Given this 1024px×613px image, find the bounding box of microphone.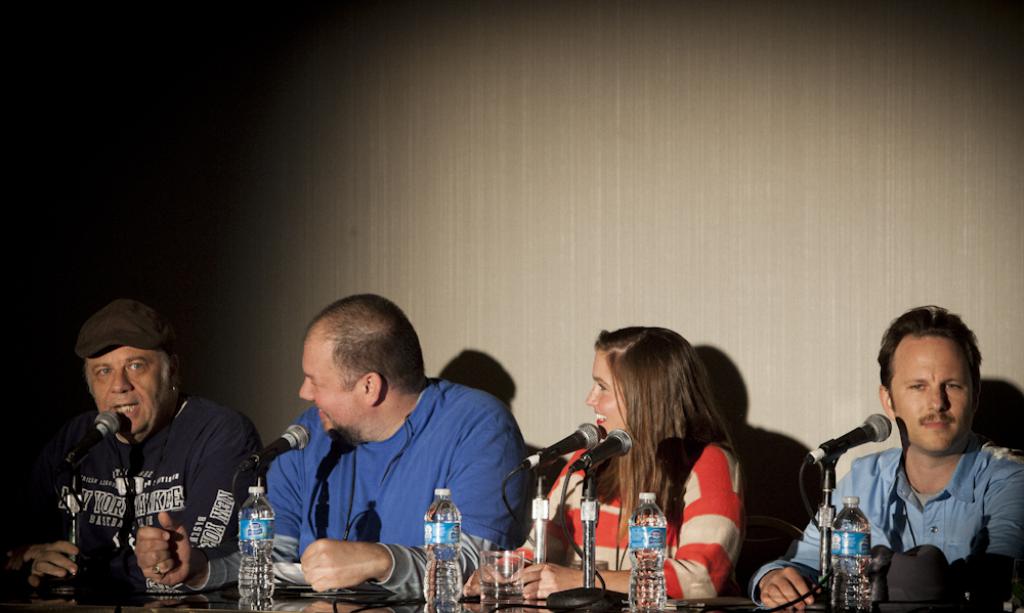
select_region(523, 422, 603, 469).
